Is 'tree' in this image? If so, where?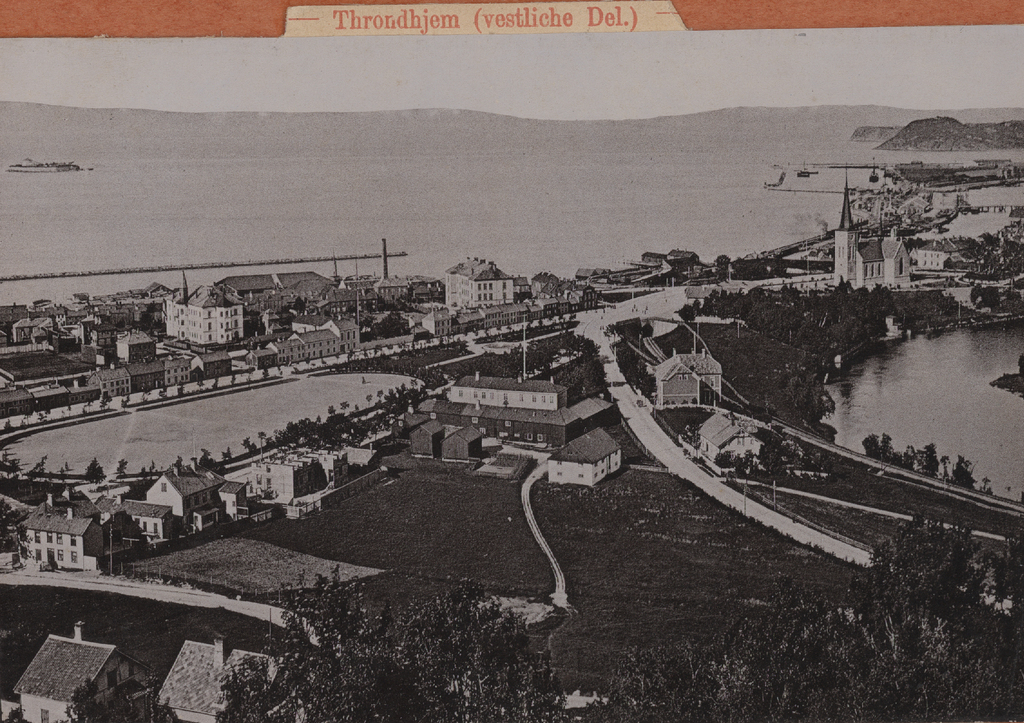
Yes, at <region>211, 569, 597, 722</region>.
